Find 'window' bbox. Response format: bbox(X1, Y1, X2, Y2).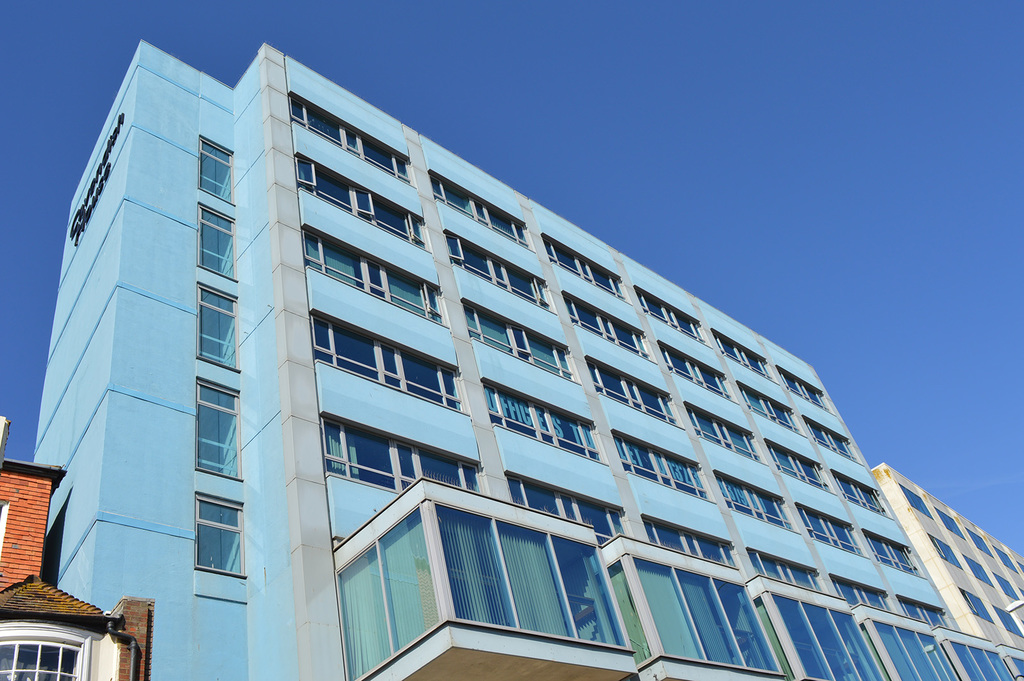
bbox(192, 493, 248, 578).
